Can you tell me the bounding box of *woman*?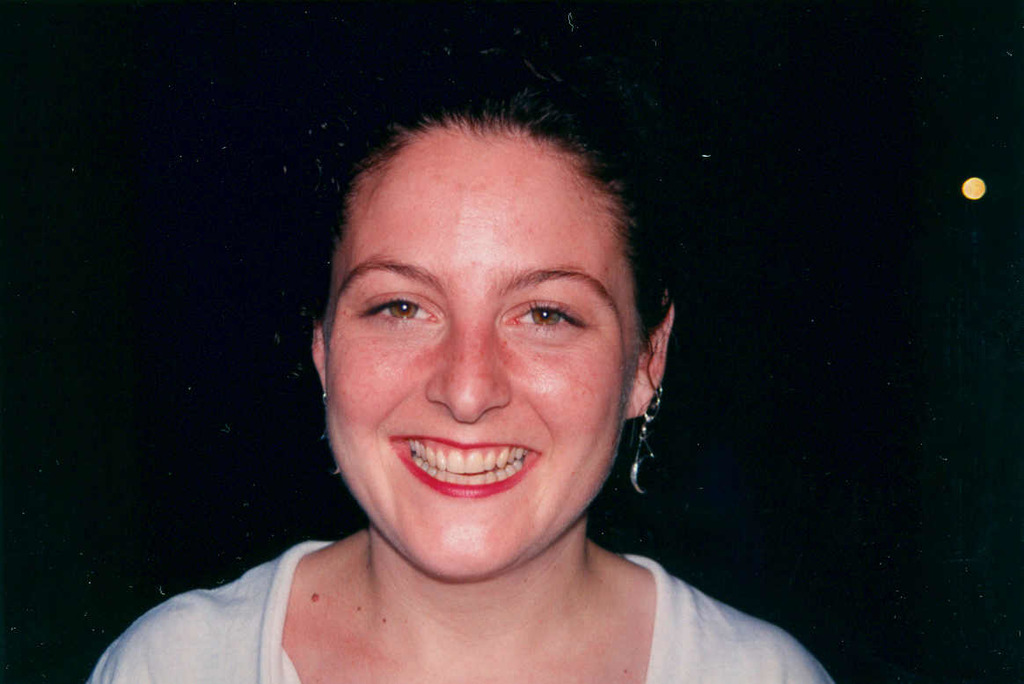
[73, 57, 881, 683].
